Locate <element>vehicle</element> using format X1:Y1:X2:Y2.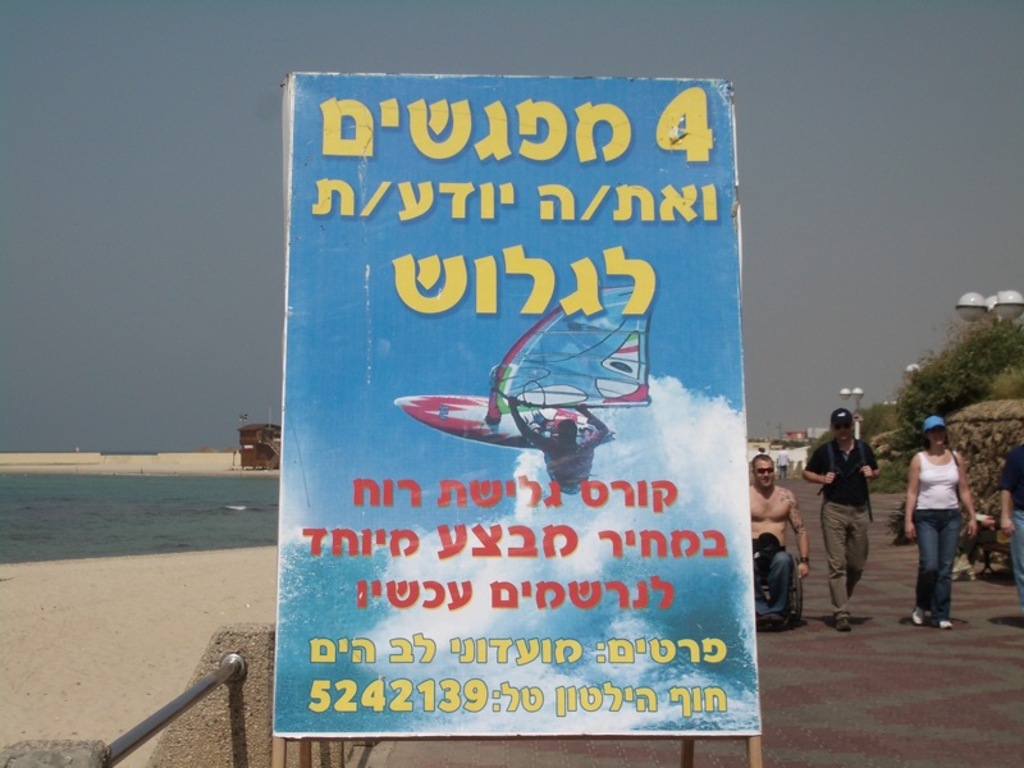
392:282:653:453.
